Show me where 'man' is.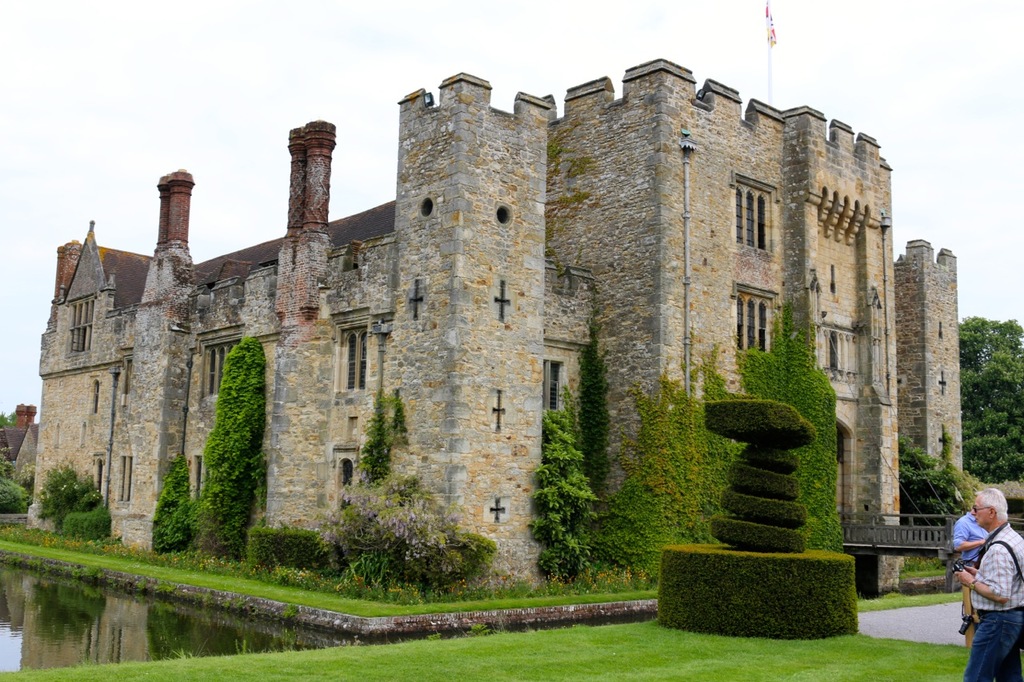
'man' is at x1=953, y1=488, x2=1023, y2=681.
